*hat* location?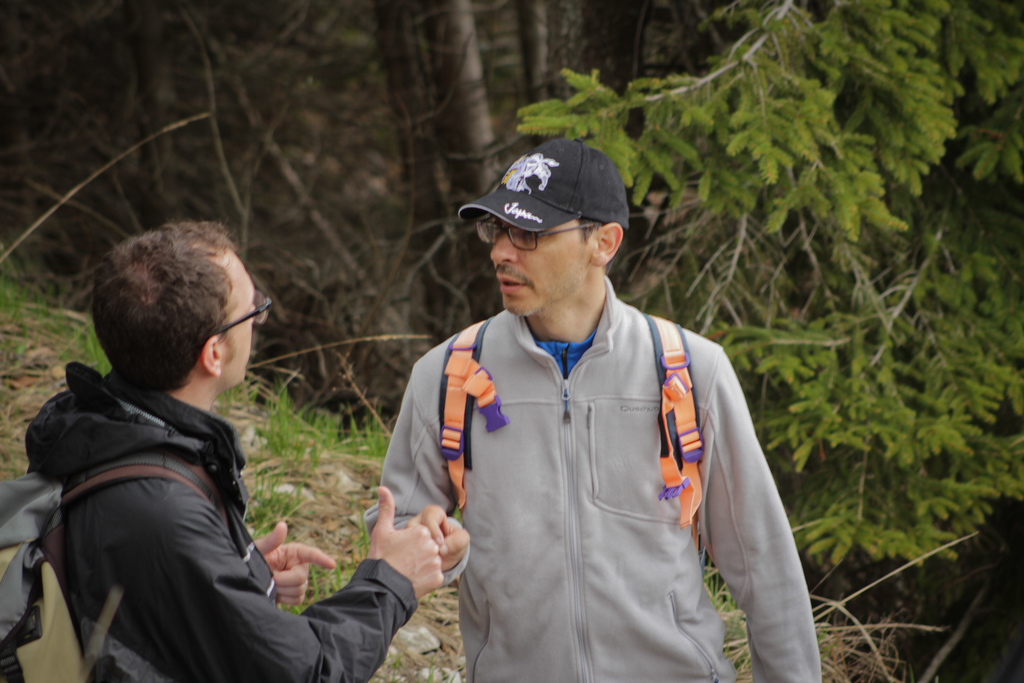
left=459, top=146, right=637, bottom=248
